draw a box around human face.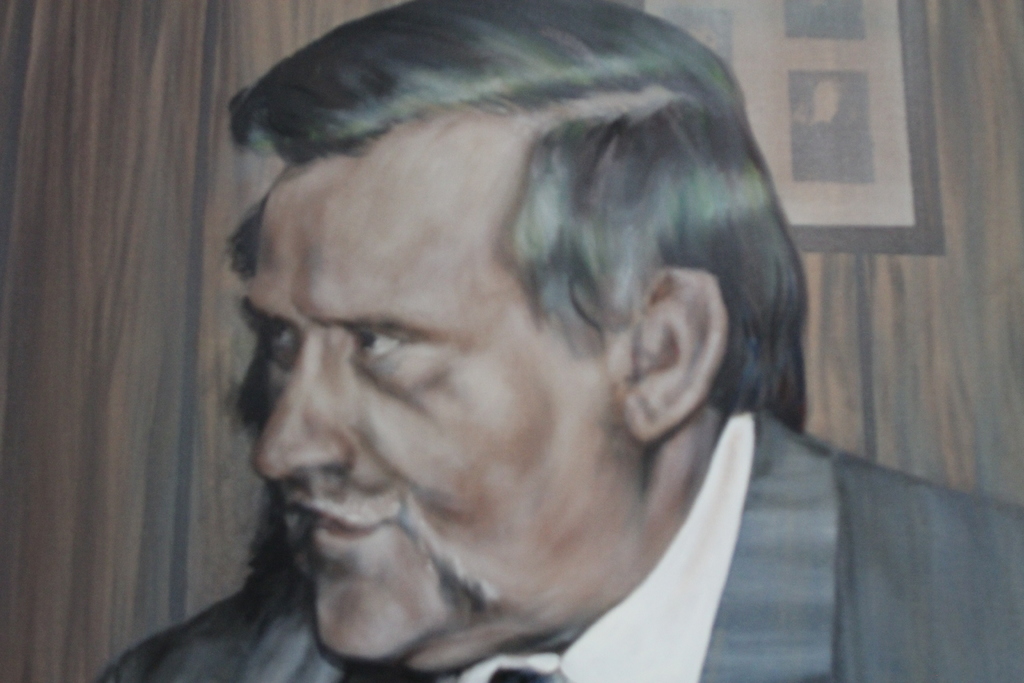
bbox=[243, 111, 623, 658].
